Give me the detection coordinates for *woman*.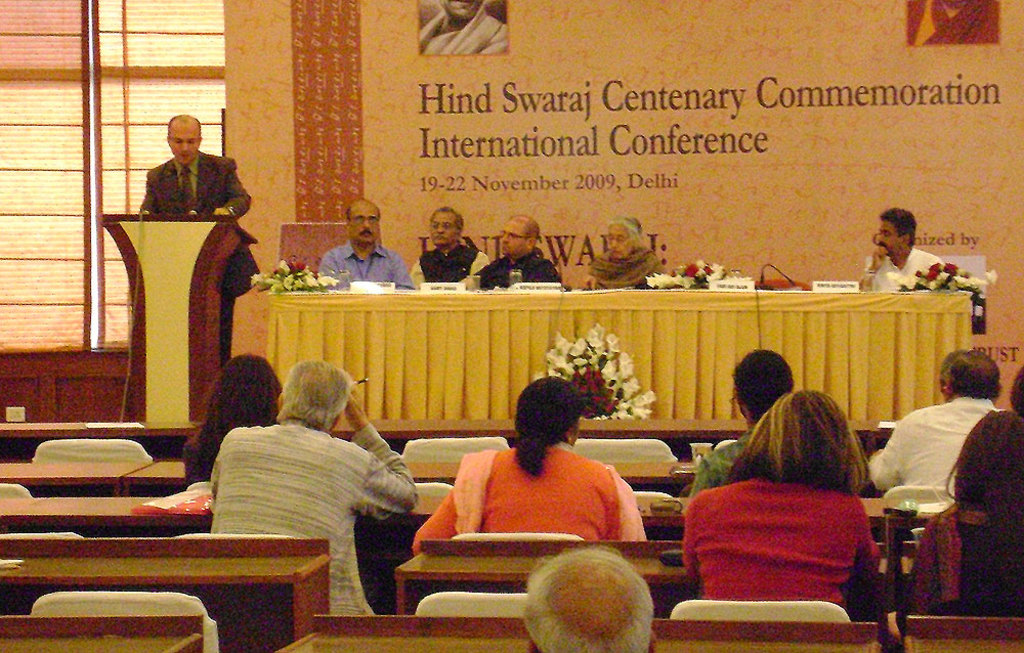
rect(580, 214, 673, 284).
